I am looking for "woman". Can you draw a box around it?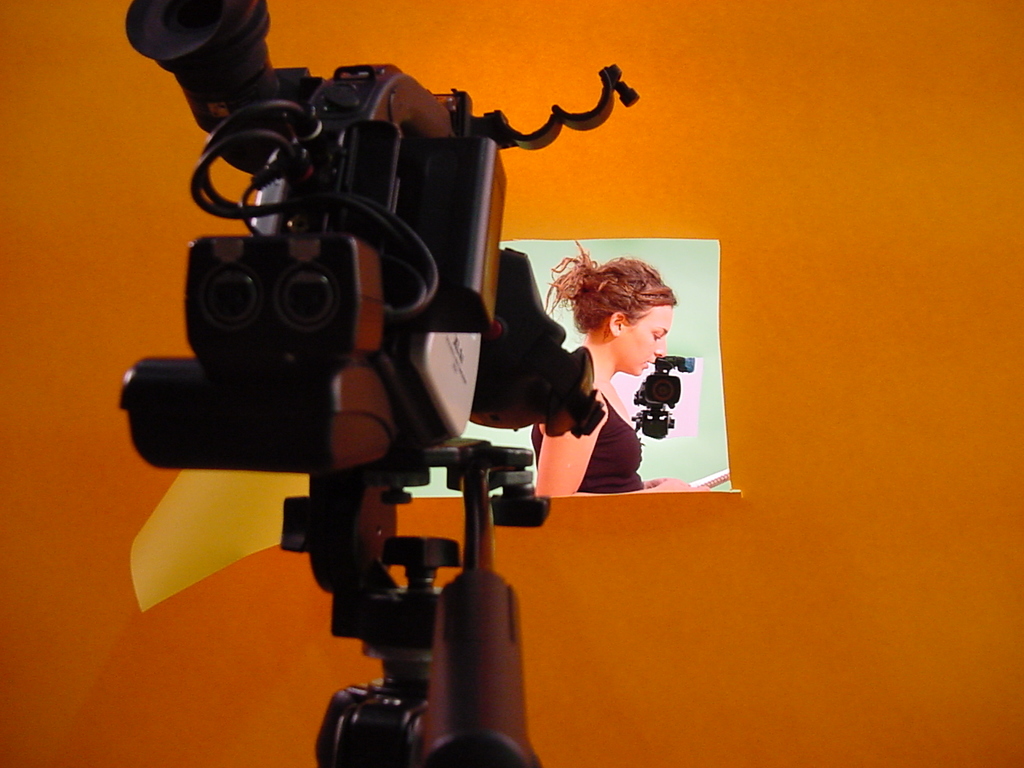
Sure, the bounding box is (x1=527, y1=239, x2=715, y2=490).
